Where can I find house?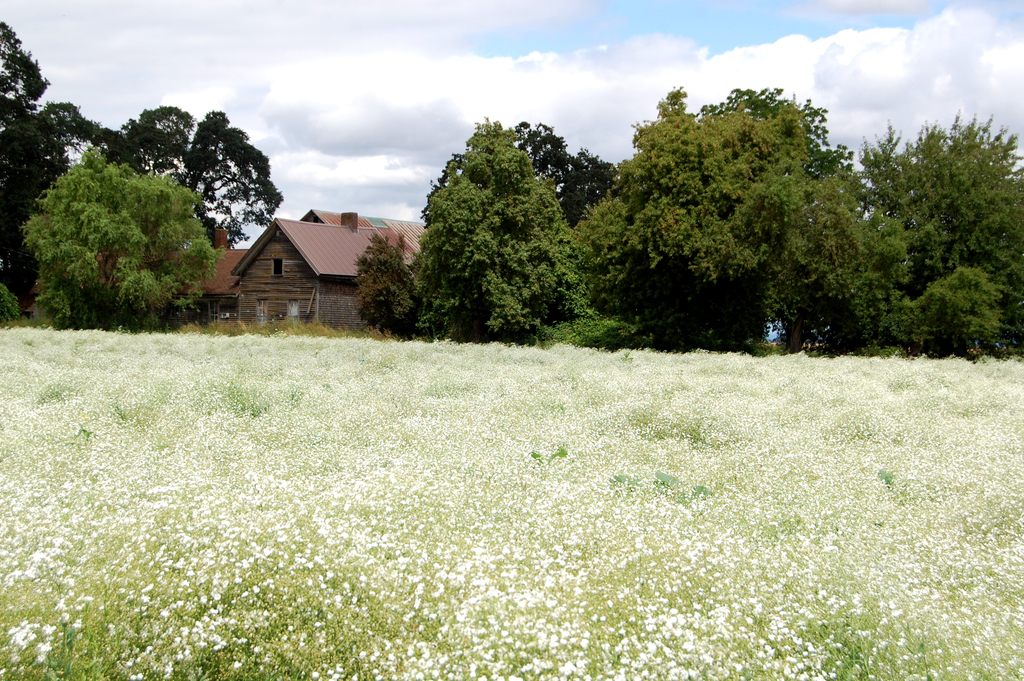
You can find it at <bbox>186, 204, 396, 325</bbox>.
